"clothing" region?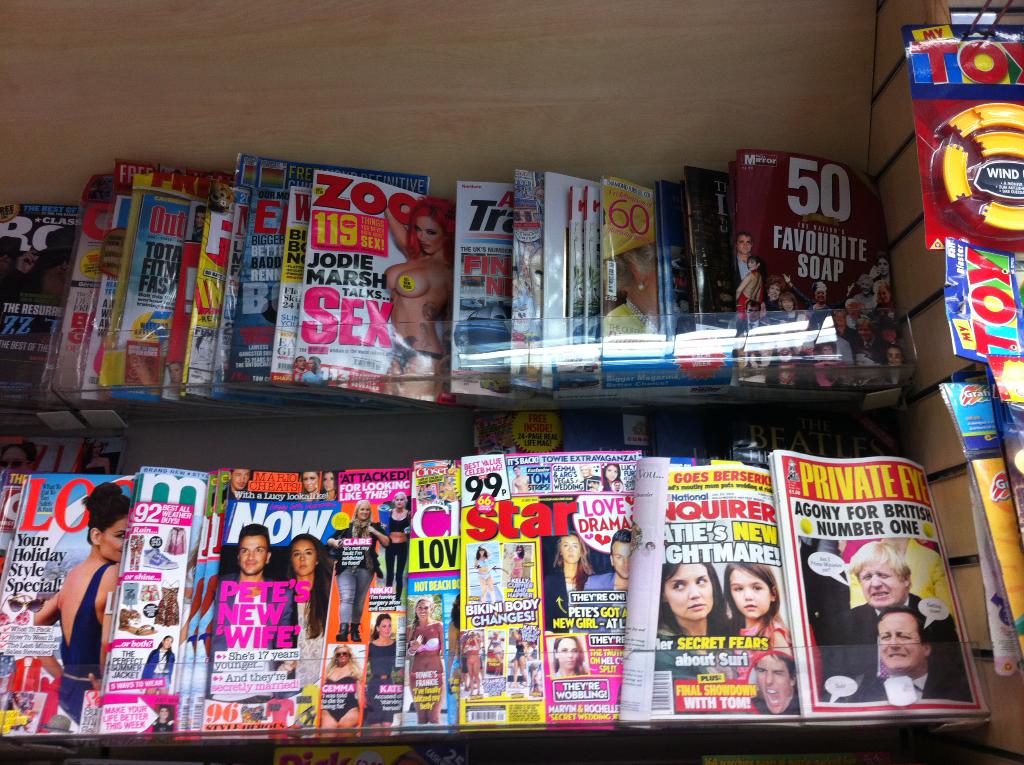
bbox(854, 675, 956, 702)
